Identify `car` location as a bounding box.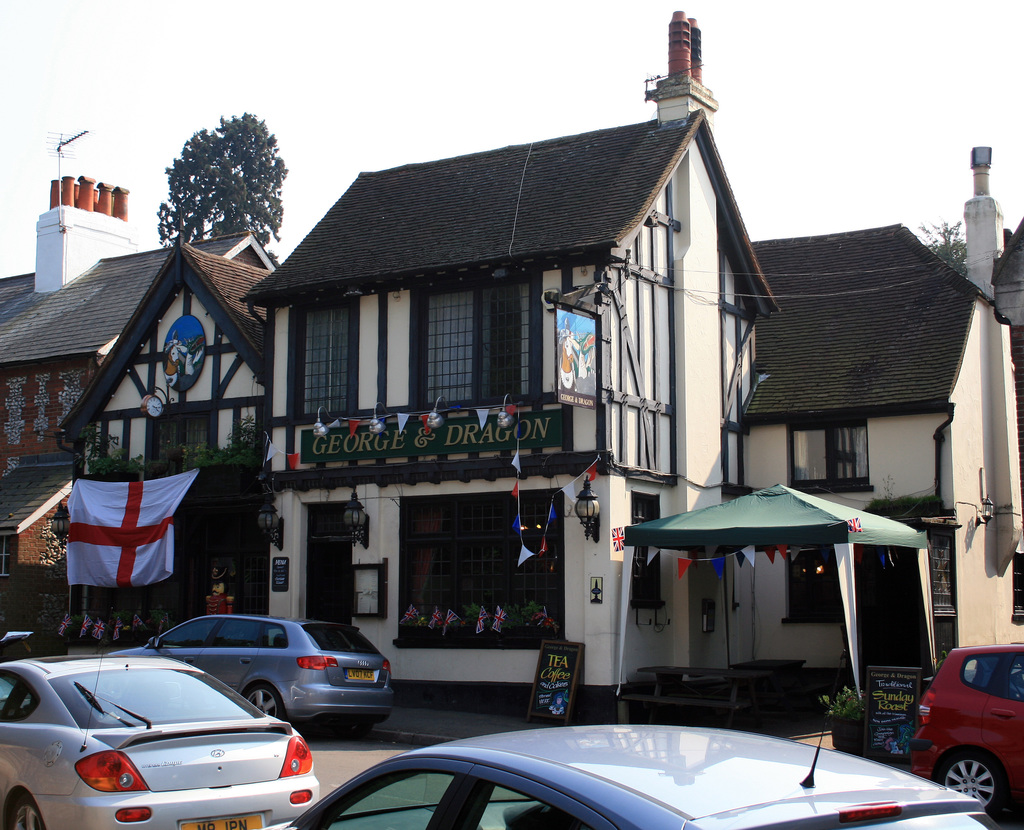
x1=110, y1=620, x2=394, y2=721.
